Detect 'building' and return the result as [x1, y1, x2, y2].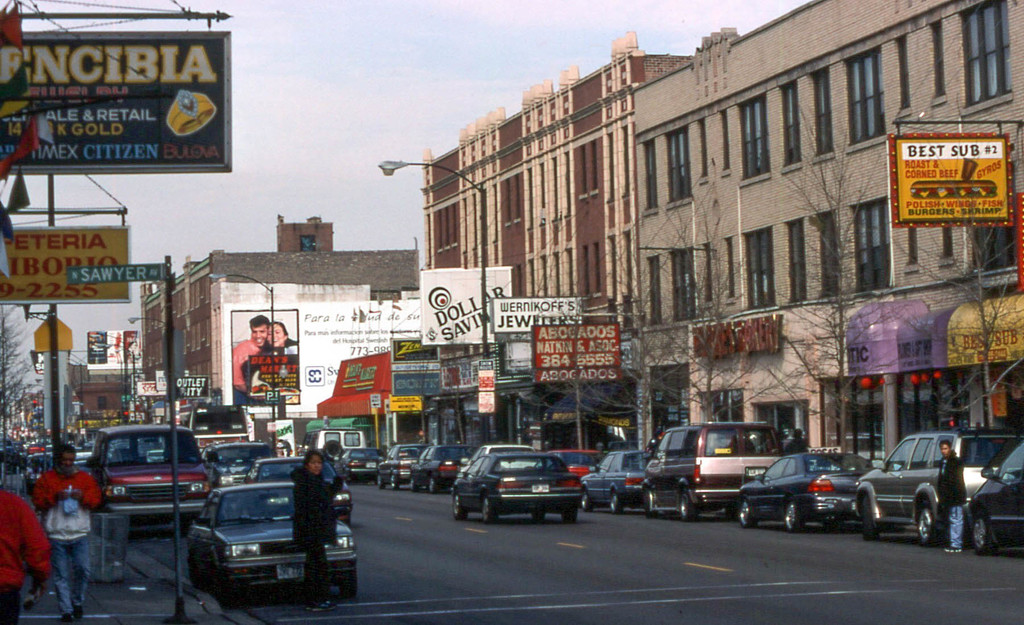
[620, 0, 1019, 445].
